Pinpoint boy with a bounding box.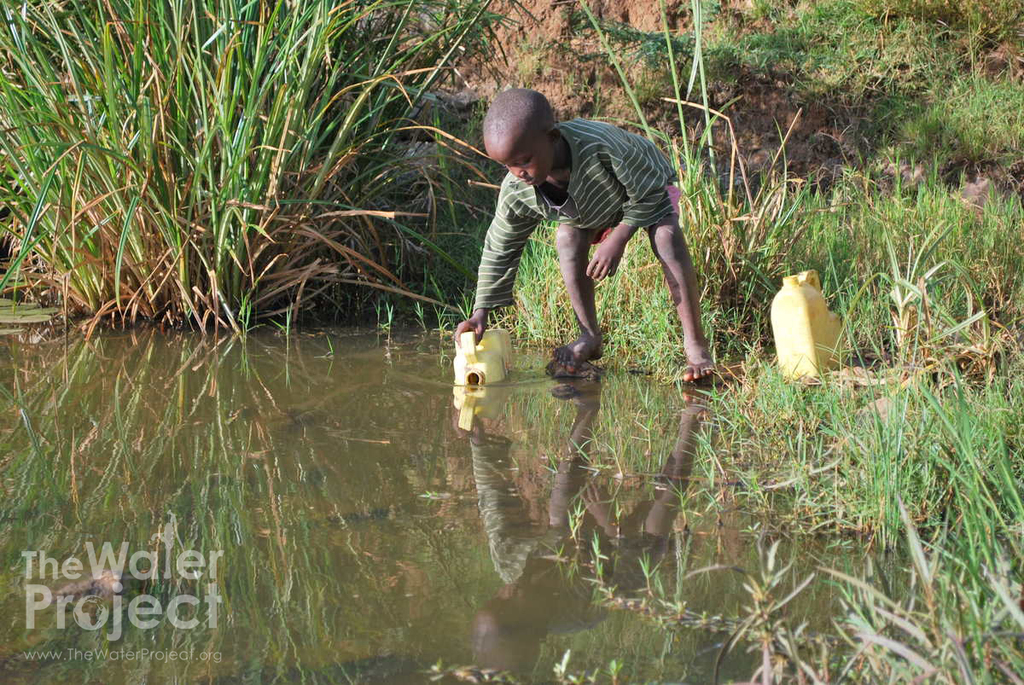
Rect(439, 84, 734, 381).
